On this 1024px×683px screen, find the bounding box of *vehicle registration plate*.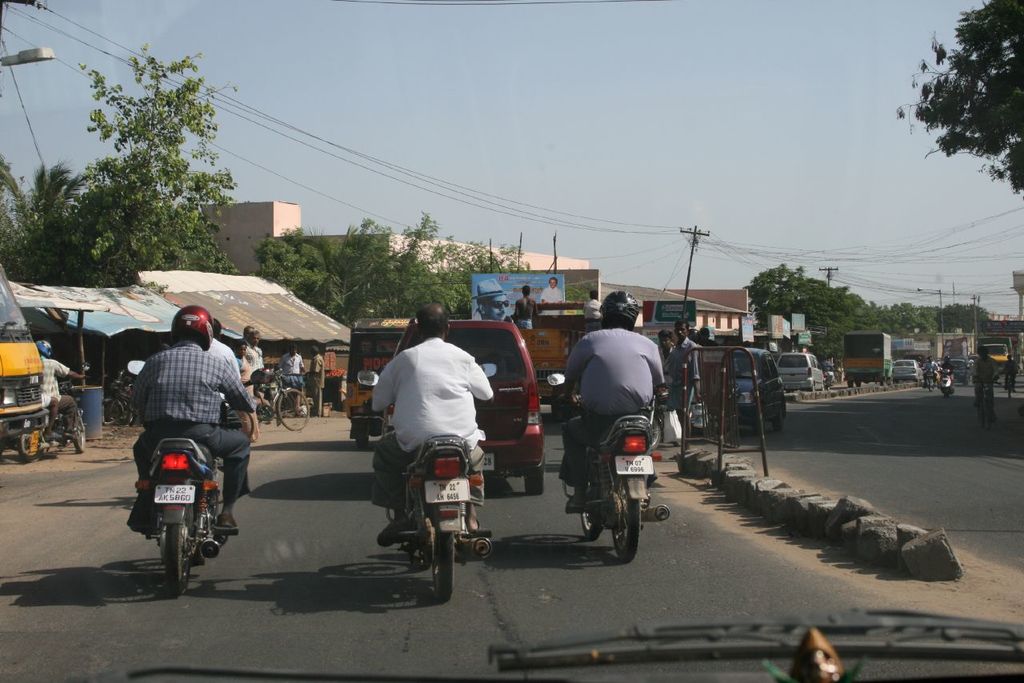
Bounding box: select_region(617, 457, 653, 474).
